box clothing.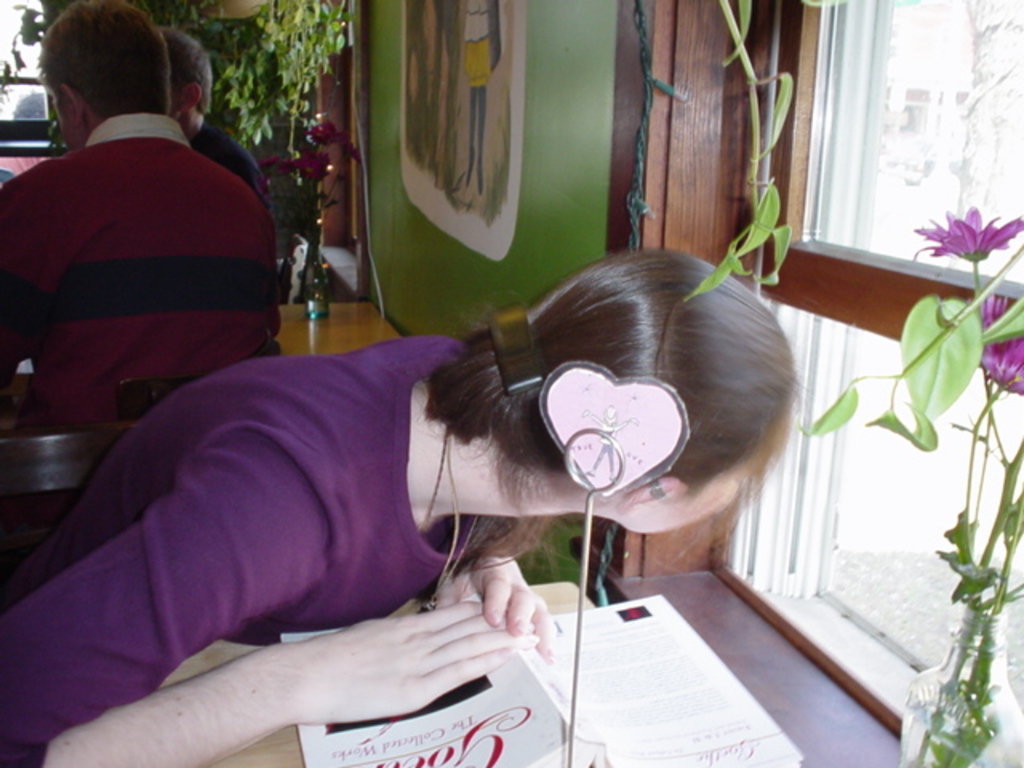
11,56,283,464.
